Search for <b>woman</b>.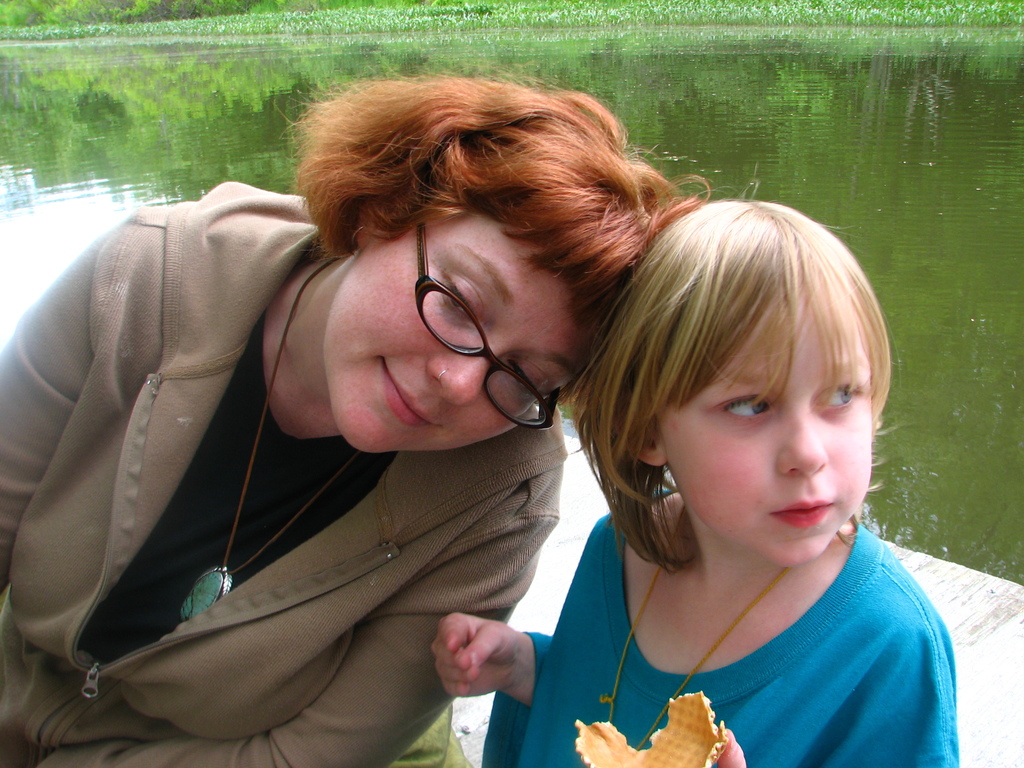
Found at <region>136, 79, 782, 767</region>.
